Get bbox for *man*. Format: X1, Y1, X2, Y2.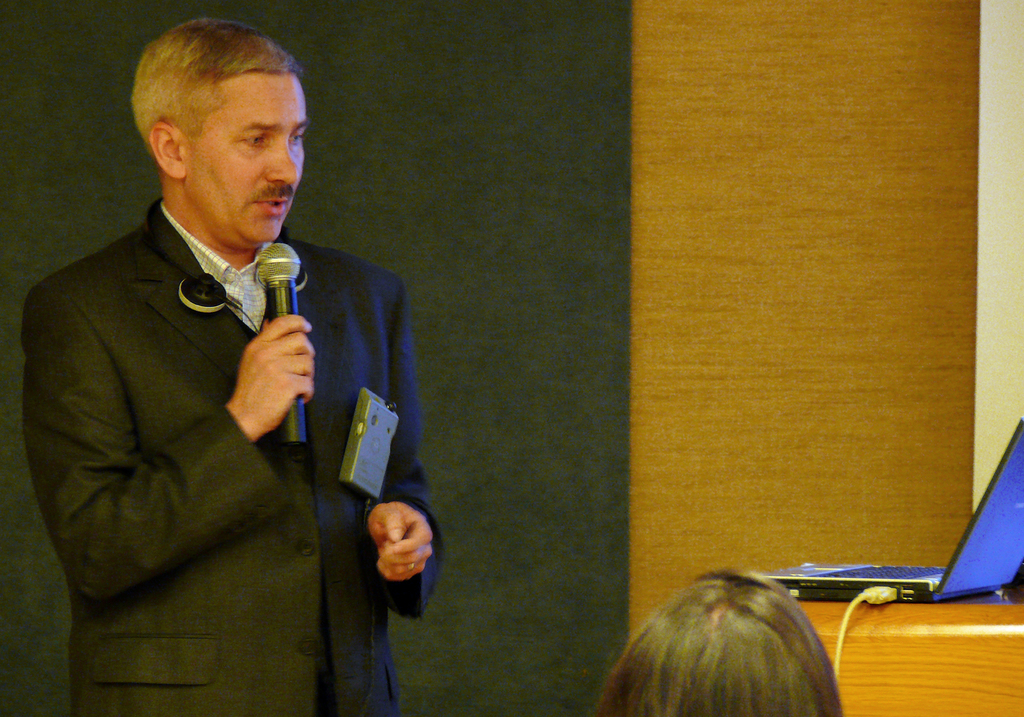
22, 15, 440, 704.
